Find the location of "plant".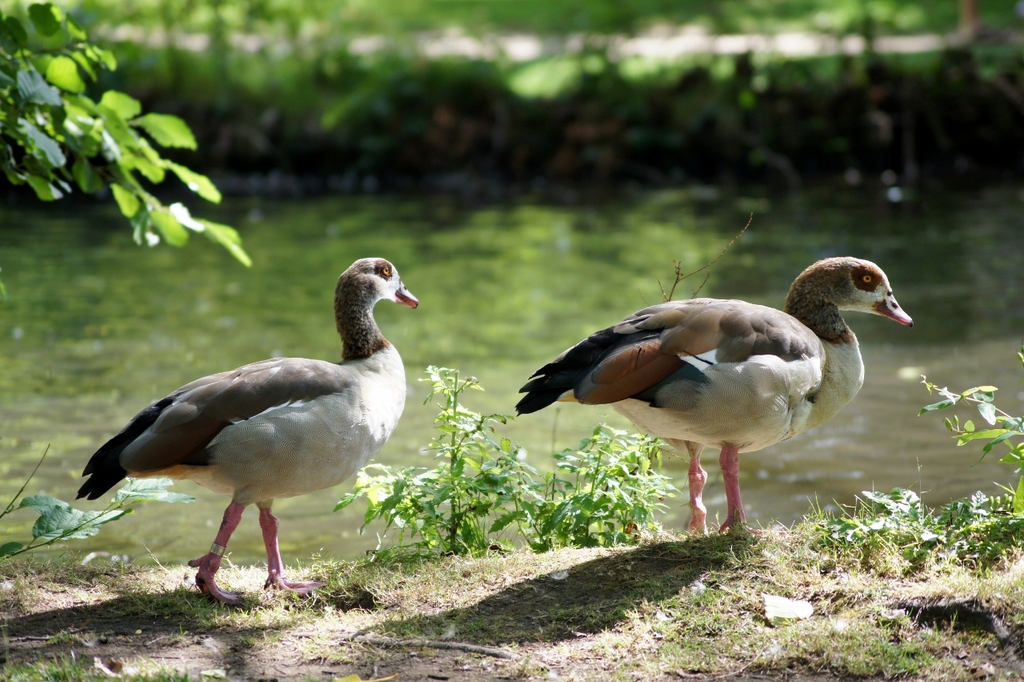
Location: bbox=[489, 425, 694, 548].
